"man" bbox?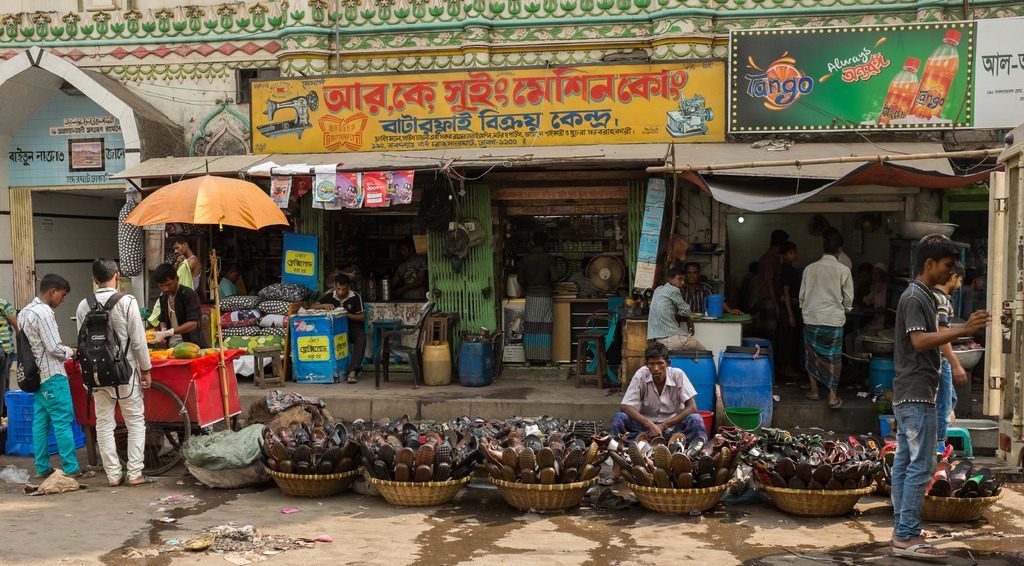
75 257 157 487
